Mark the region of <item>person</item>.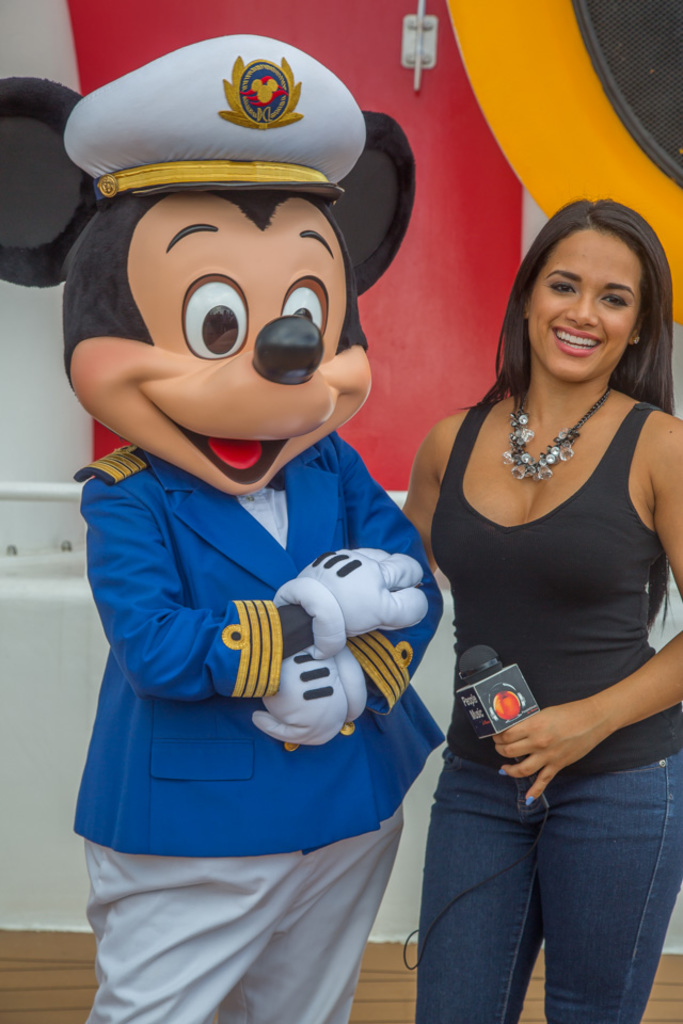
Region: 402 201 682 1021.
